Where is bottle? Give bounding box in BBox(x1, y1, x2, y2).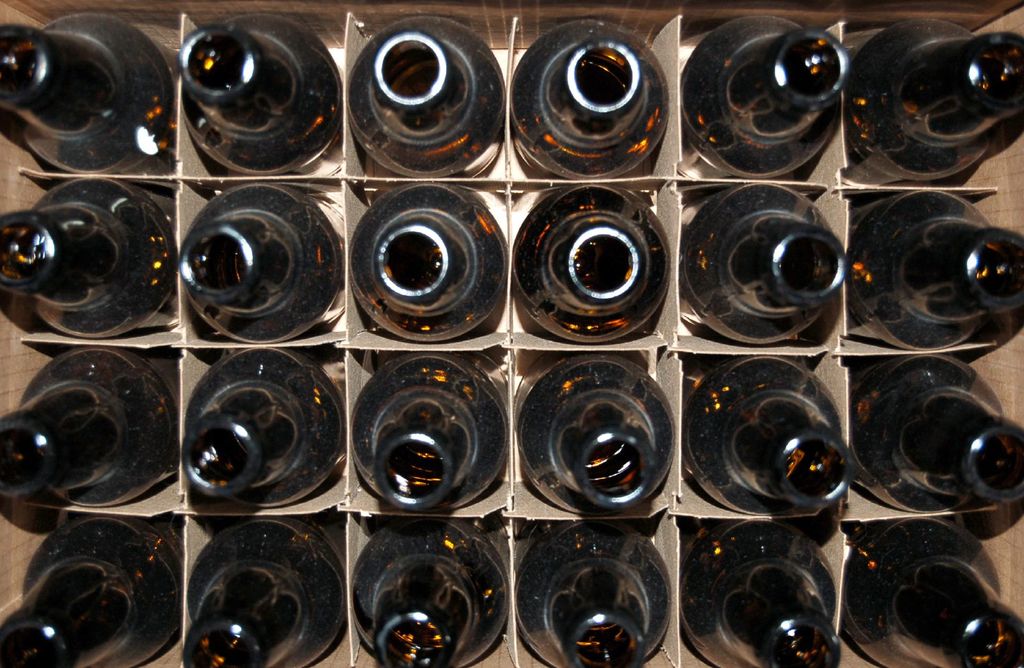
BBox(178, 18, 340, 181).
